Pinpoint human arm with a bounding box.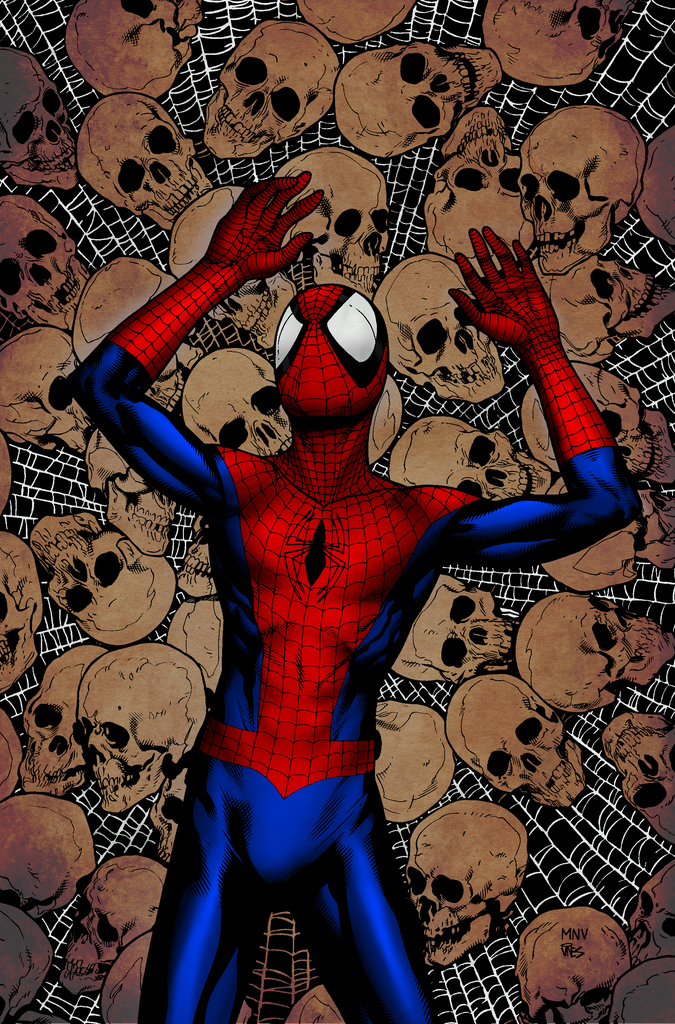
(left=84, top=171, right=346, bottom=536).
